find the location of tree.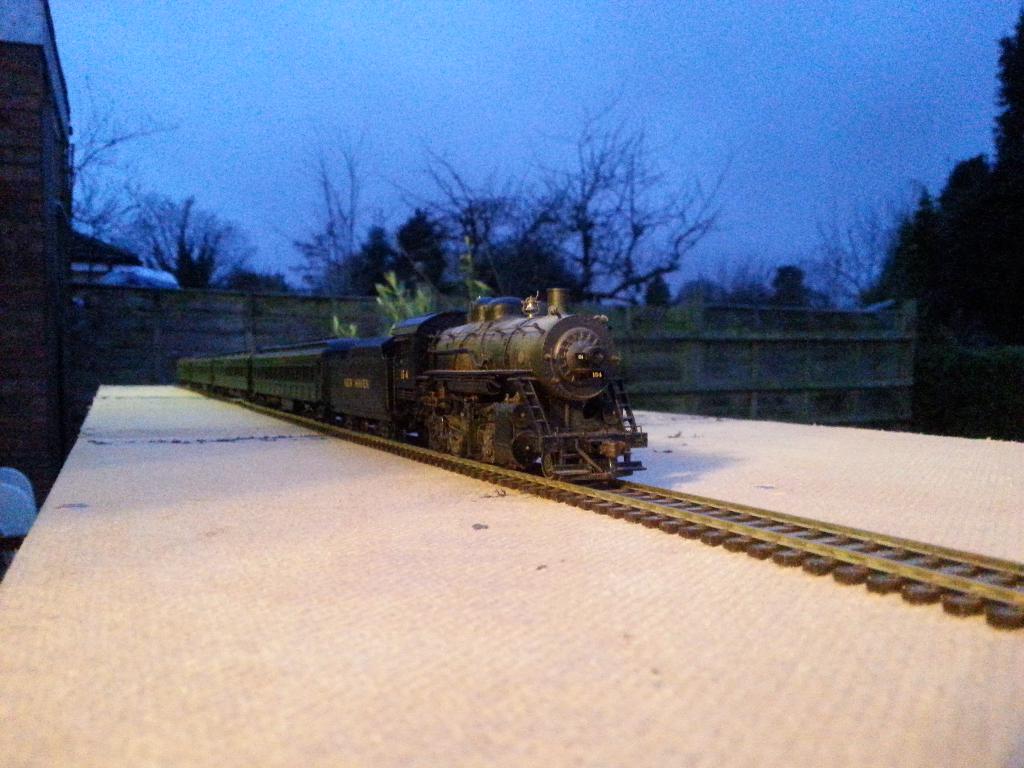
Location: 117, 182, 280, 298.
